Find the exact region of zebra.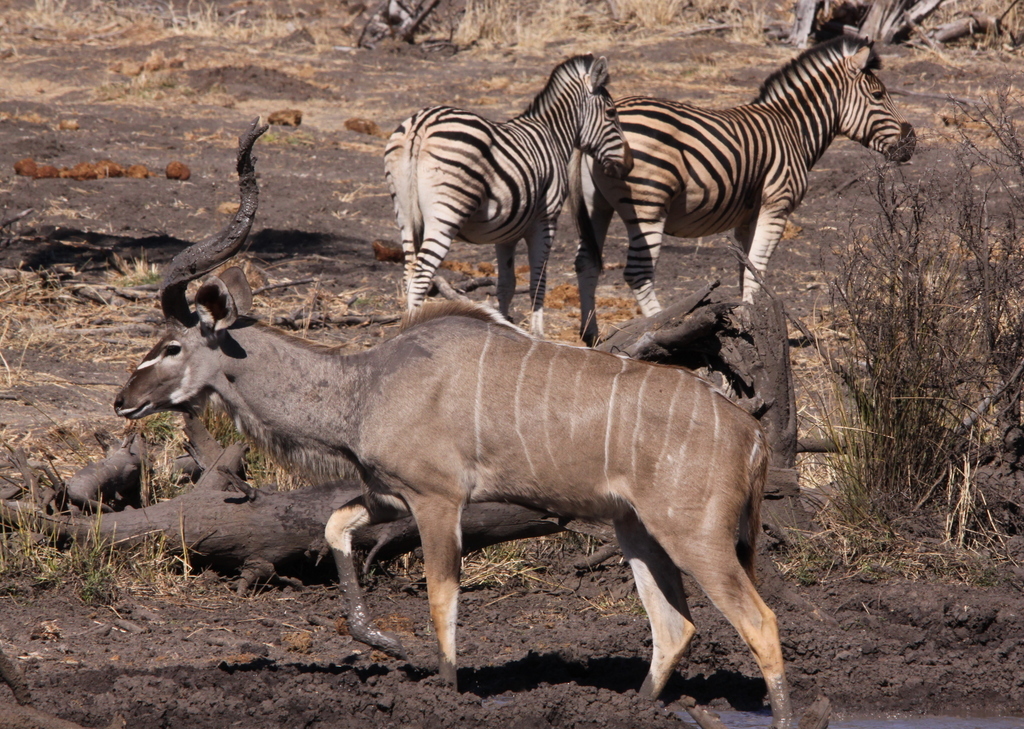
Exact region: select_region(563, 30, 921, 343).
